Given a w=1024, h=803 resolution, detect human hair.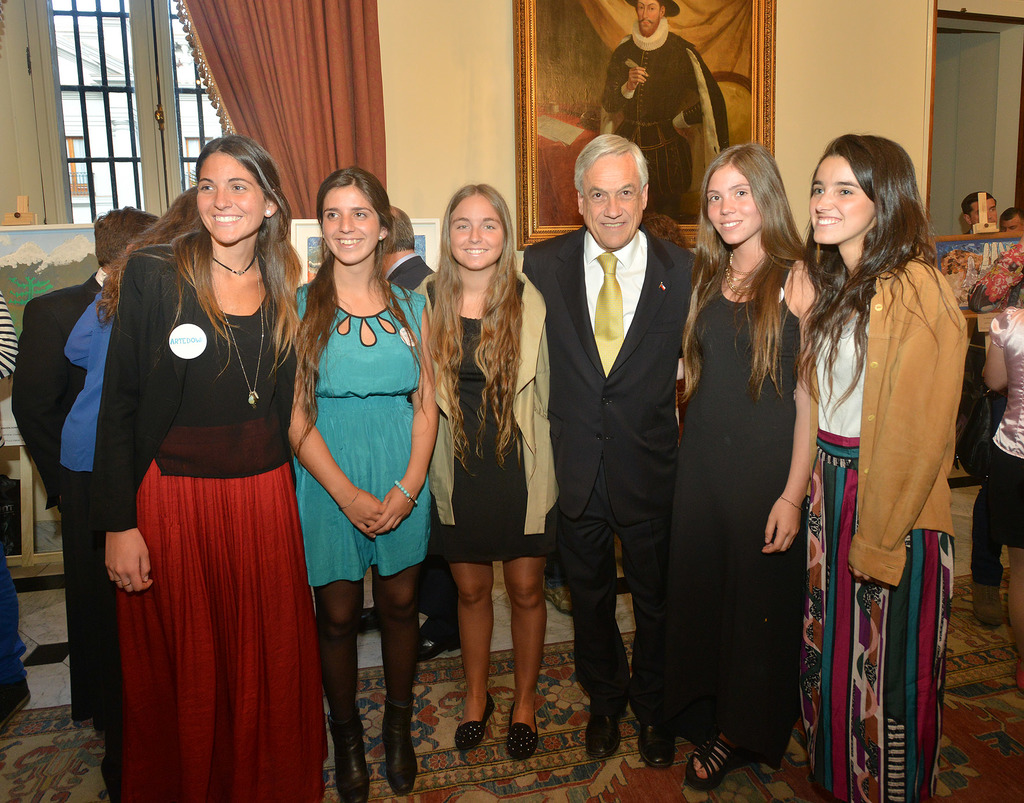
left=90, top=200, right=166, bottom=277.
